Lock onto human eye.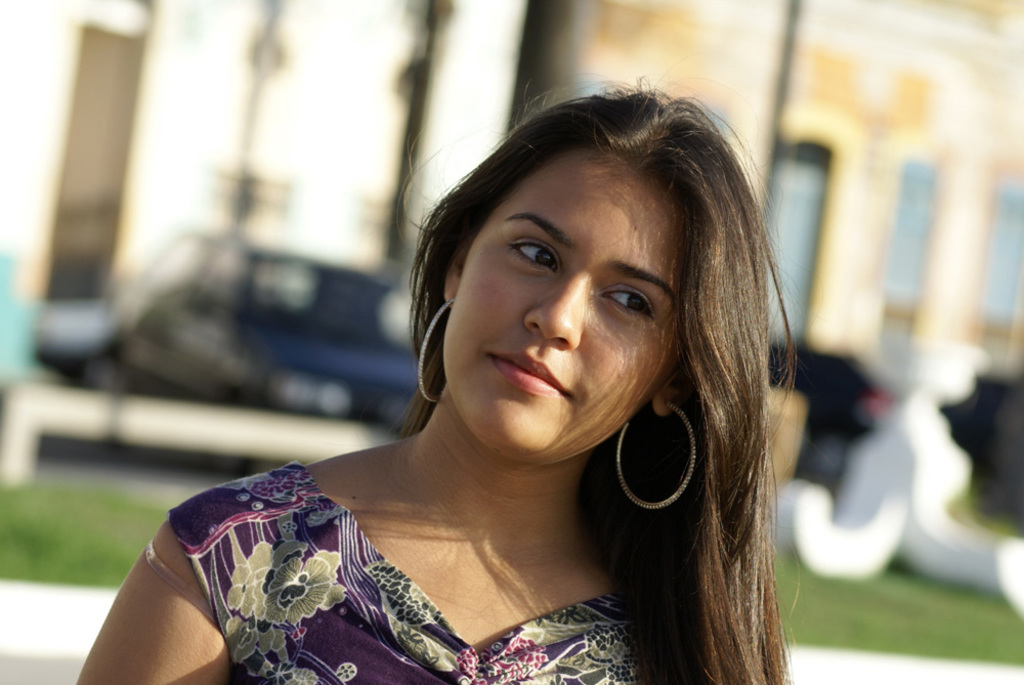
Locked: BBox(590, 279, 662, 326).
